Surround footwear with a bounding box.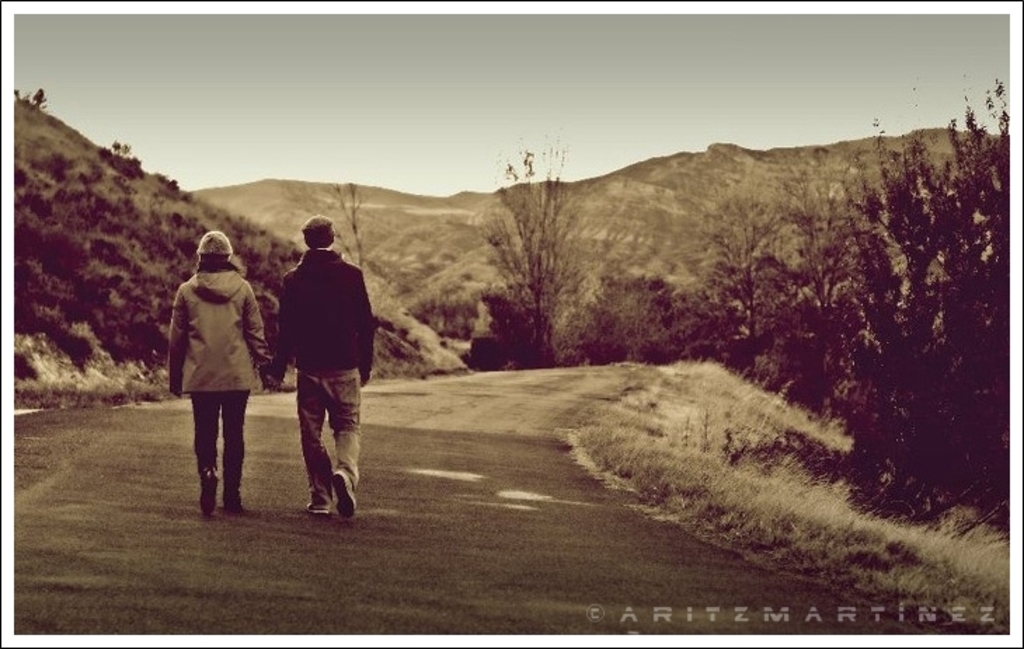
rect(224, 486, 243, 513).
